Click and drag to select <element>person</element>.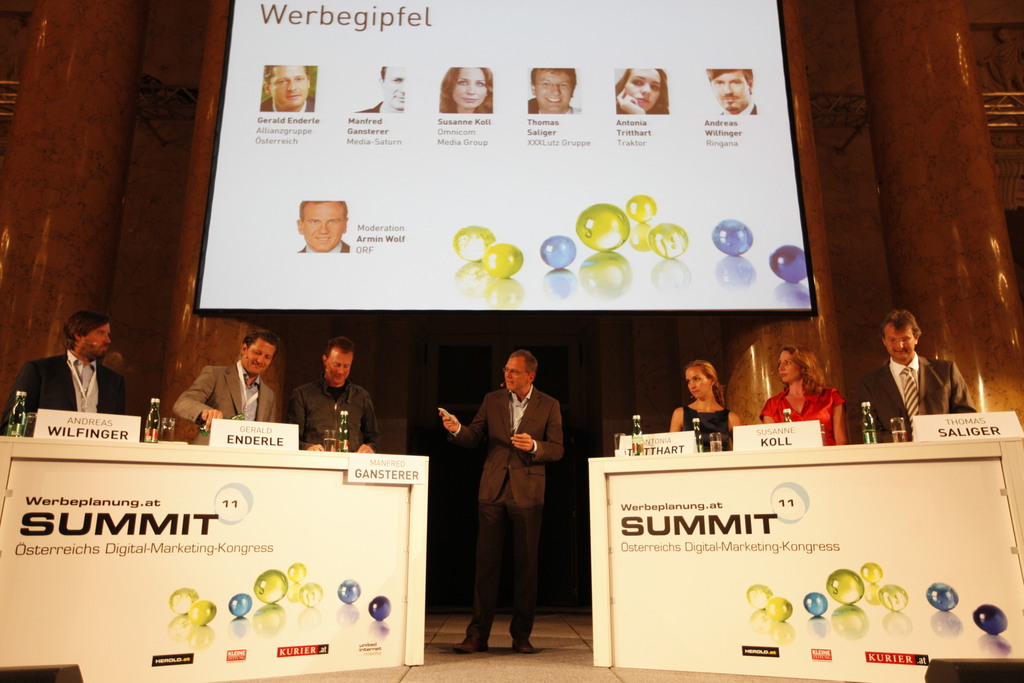
Selection: (172,332,278,450).
